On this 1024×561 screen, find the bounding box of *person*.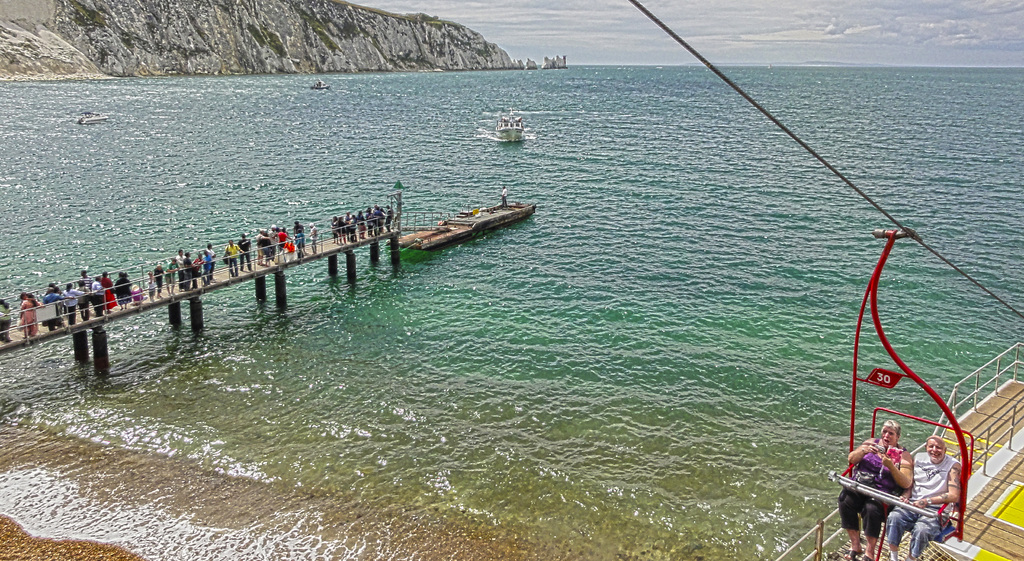
Bounding box: [left=223, top=240, right=242, bottom=273].
